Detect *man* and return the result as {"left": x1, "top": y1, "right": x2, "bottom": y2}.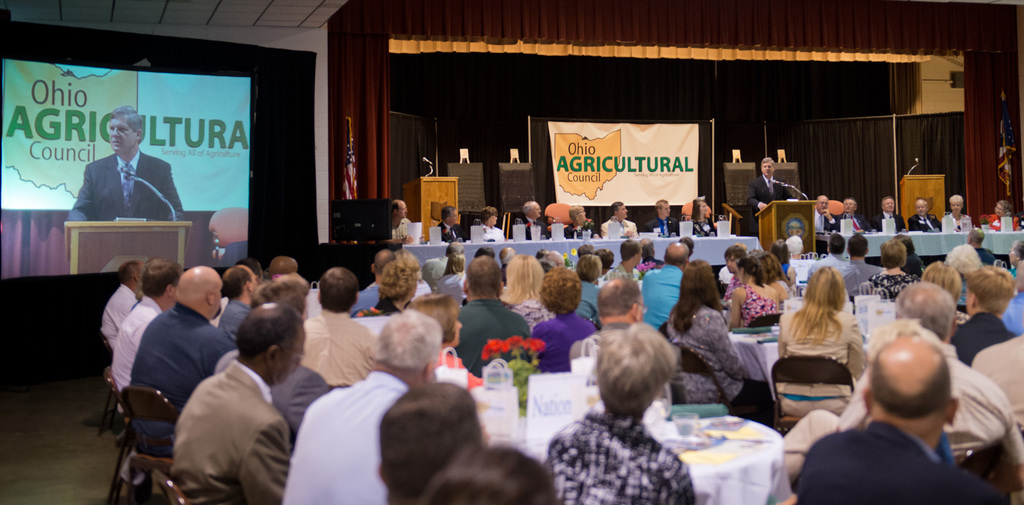
{"left": 376, "top": 380, "right": 490, "bottom": 504}.
